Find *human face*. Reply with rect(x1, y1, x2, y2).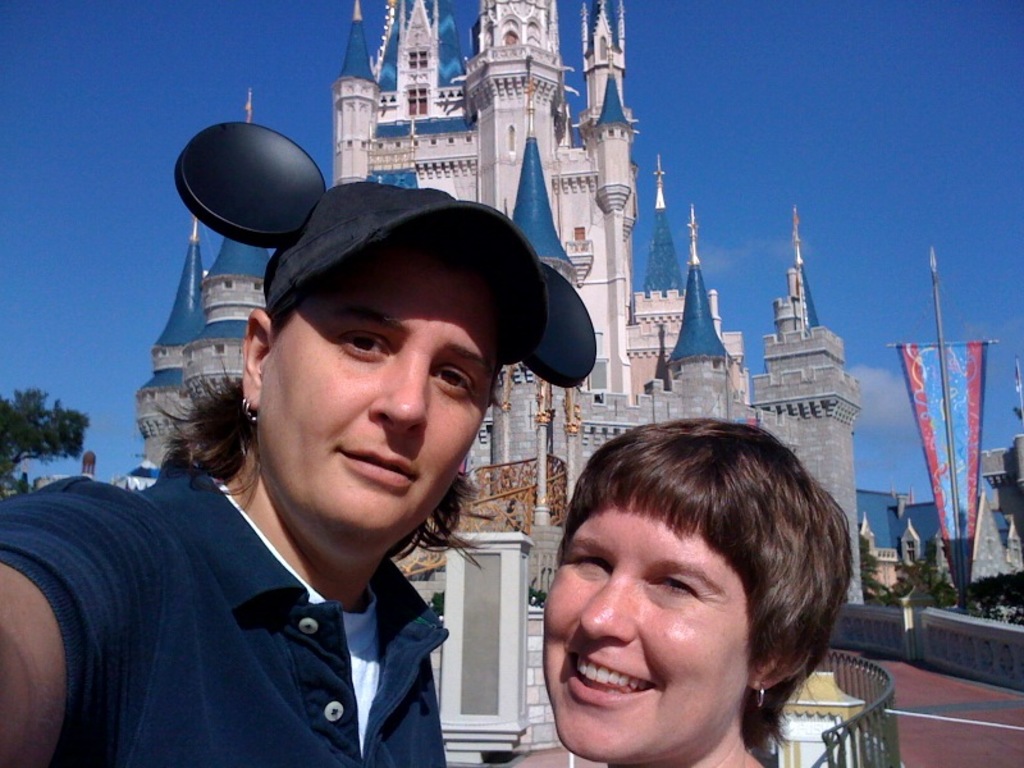
rect(270, 257, 508, 524).
